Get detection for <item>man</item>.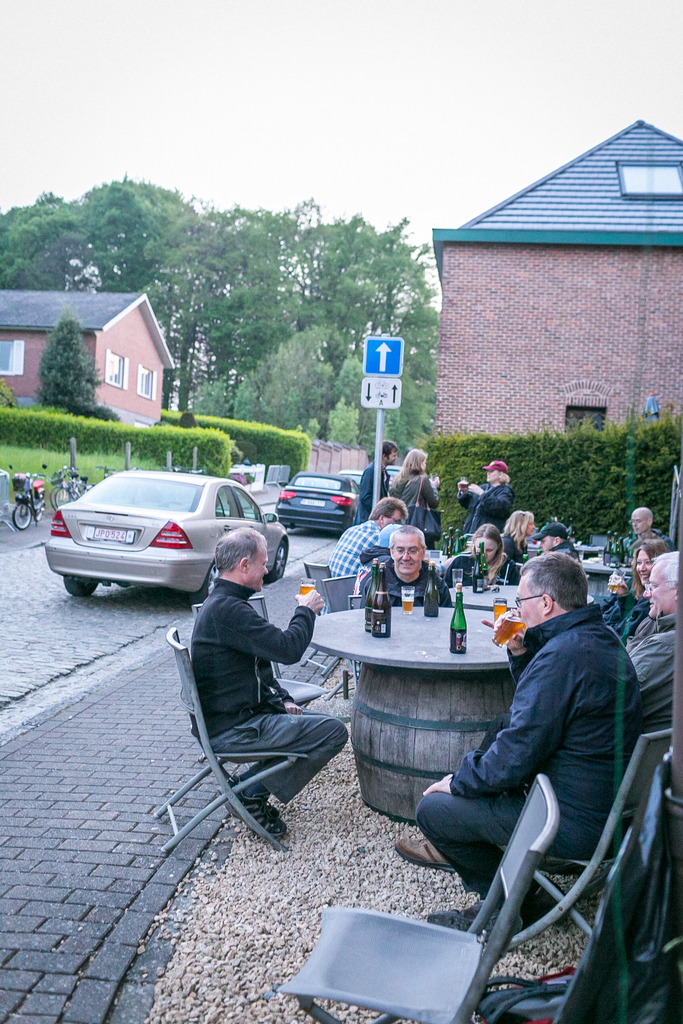
Detection: x1=351, y1=438, x2=399, y2=522.
